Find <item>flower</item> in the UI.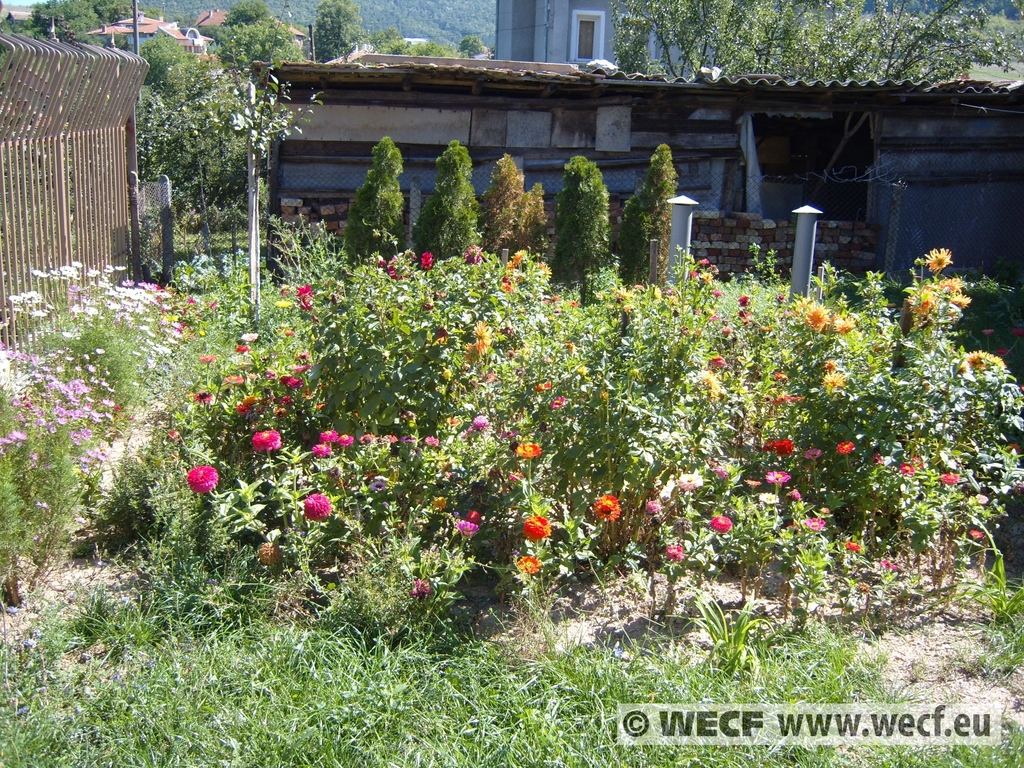
UI element at [185,464,222,495].
